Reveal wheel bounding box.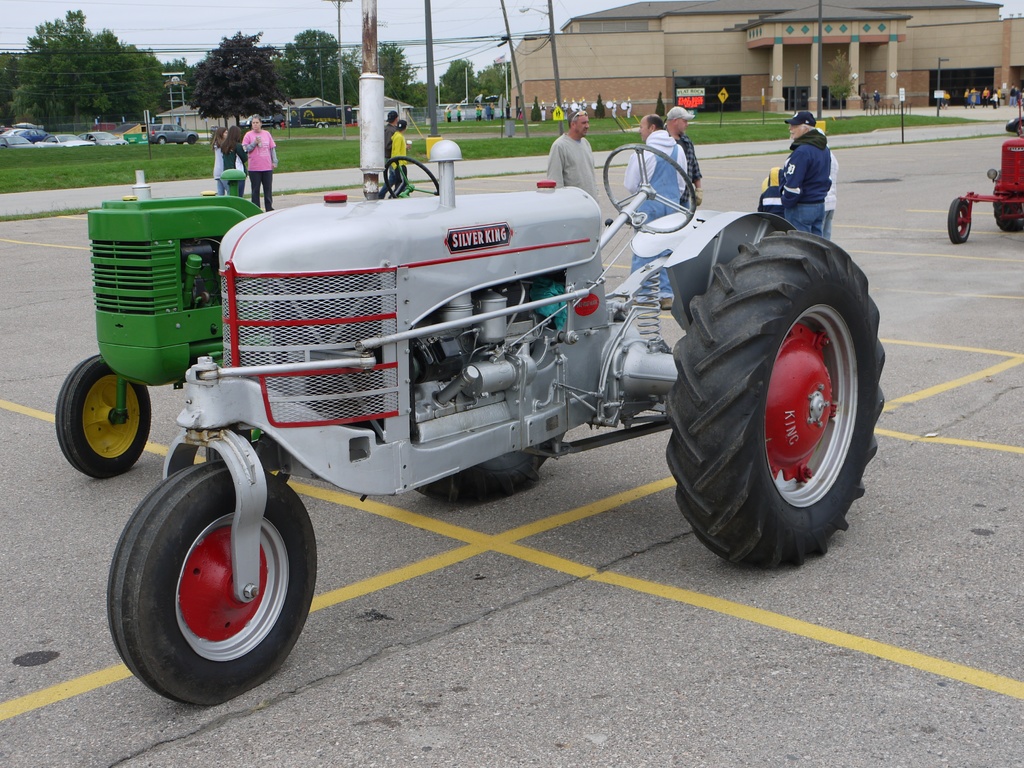
Revealed: bbox=(414, 432, 563, 499).
